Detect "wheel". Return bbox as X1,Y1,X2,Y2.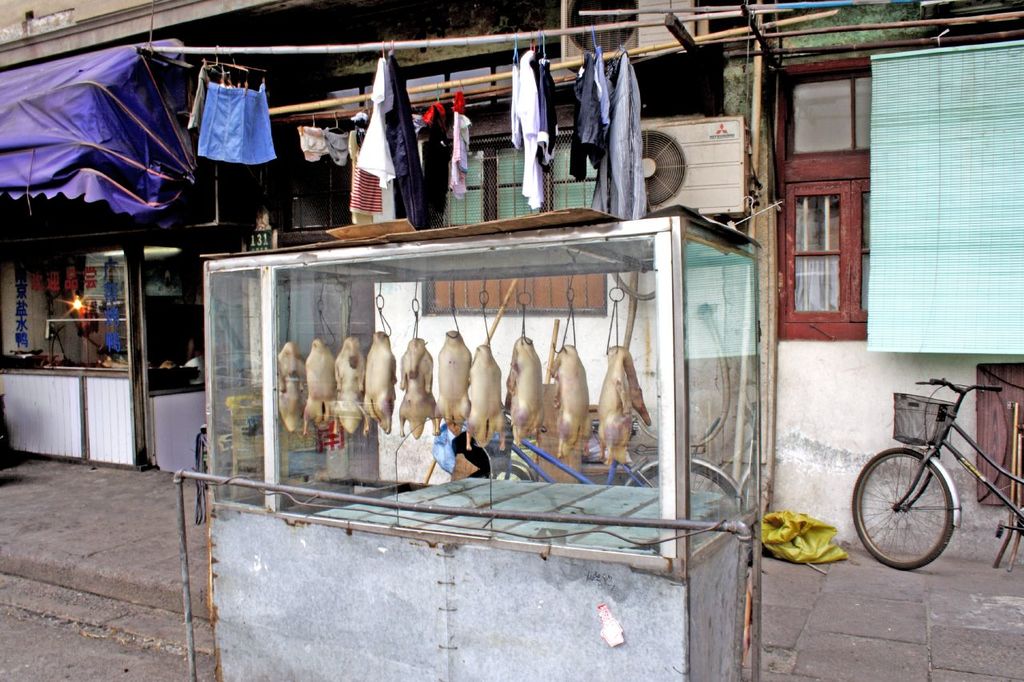
466,464,532,484.
